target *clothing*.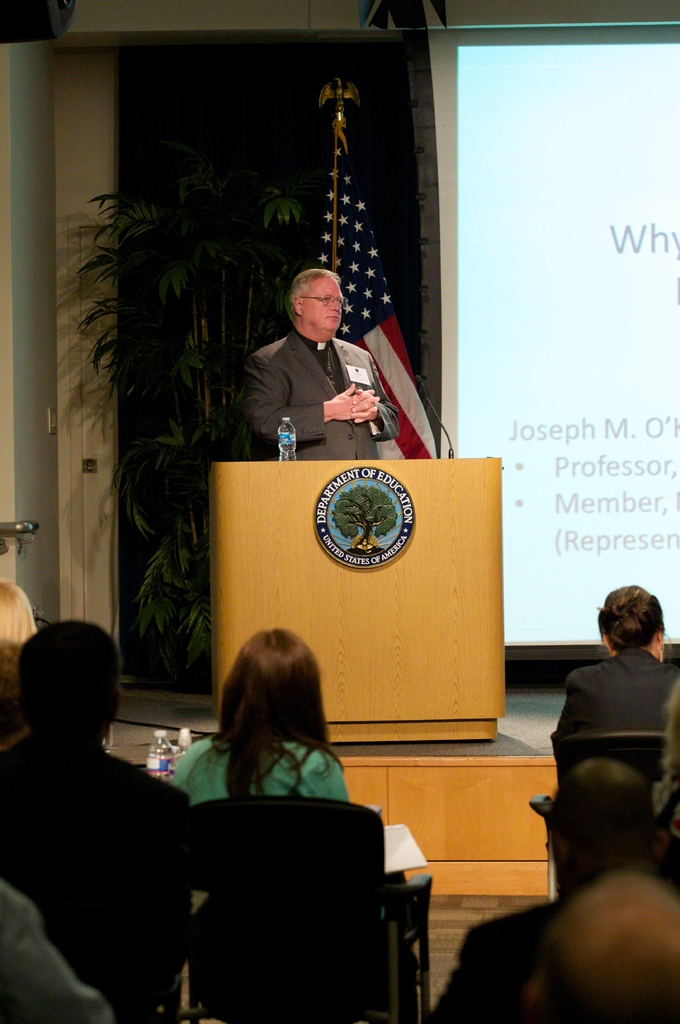
Target region: x1=554 y1=646 x2=679 y2=754.
